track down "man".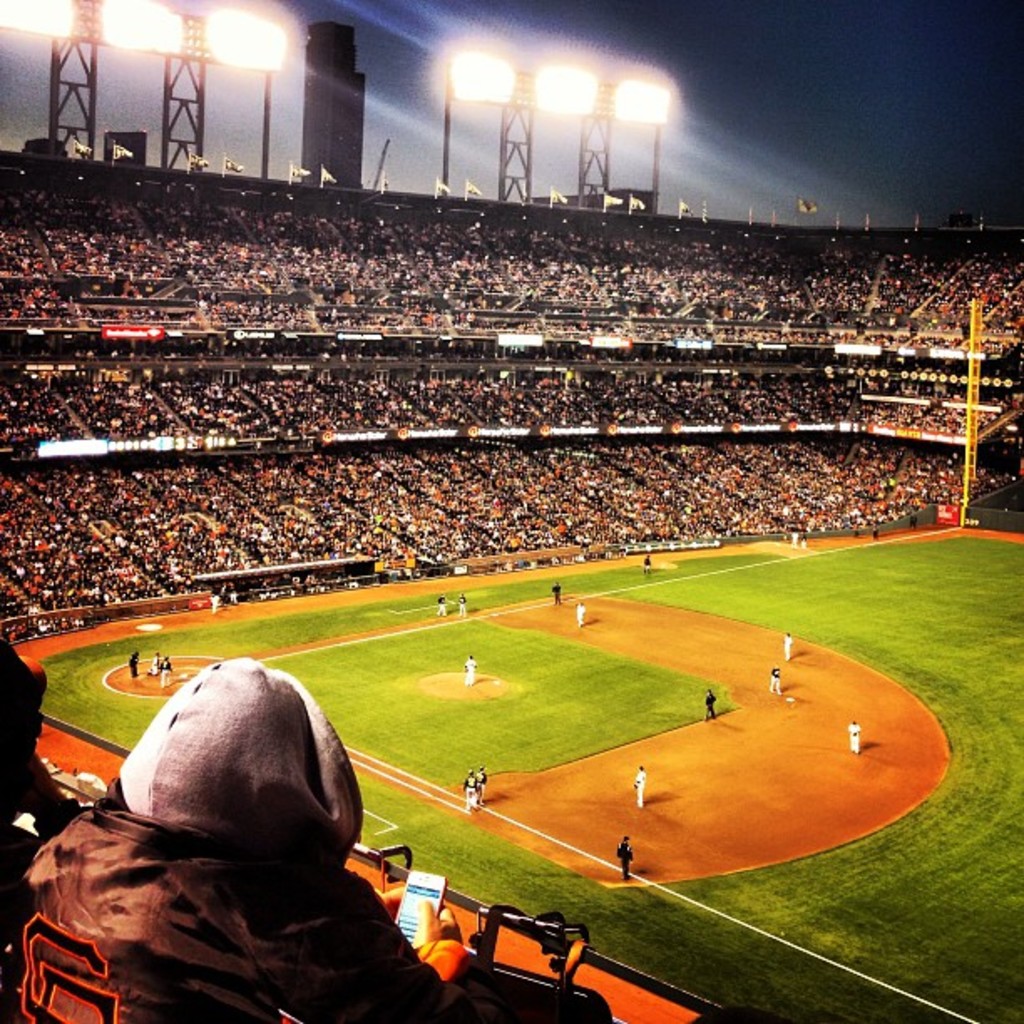
Tracked to bbox=[574, 599, 582, 629].
